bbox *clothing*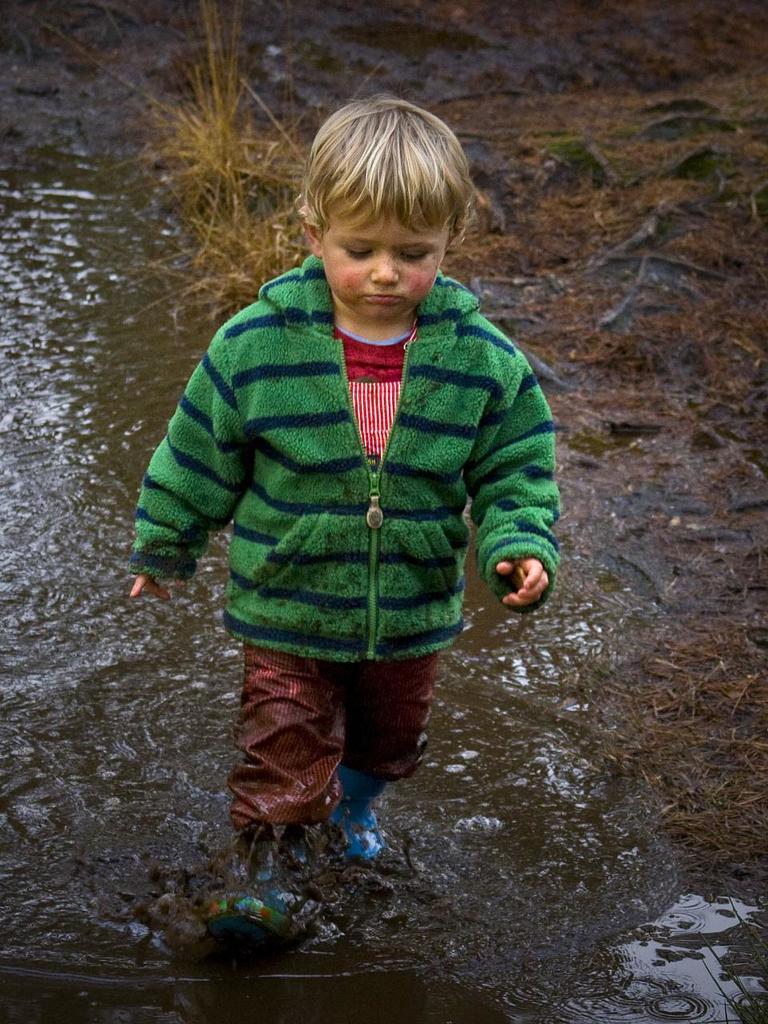
region(137, 254, 566, 830)
